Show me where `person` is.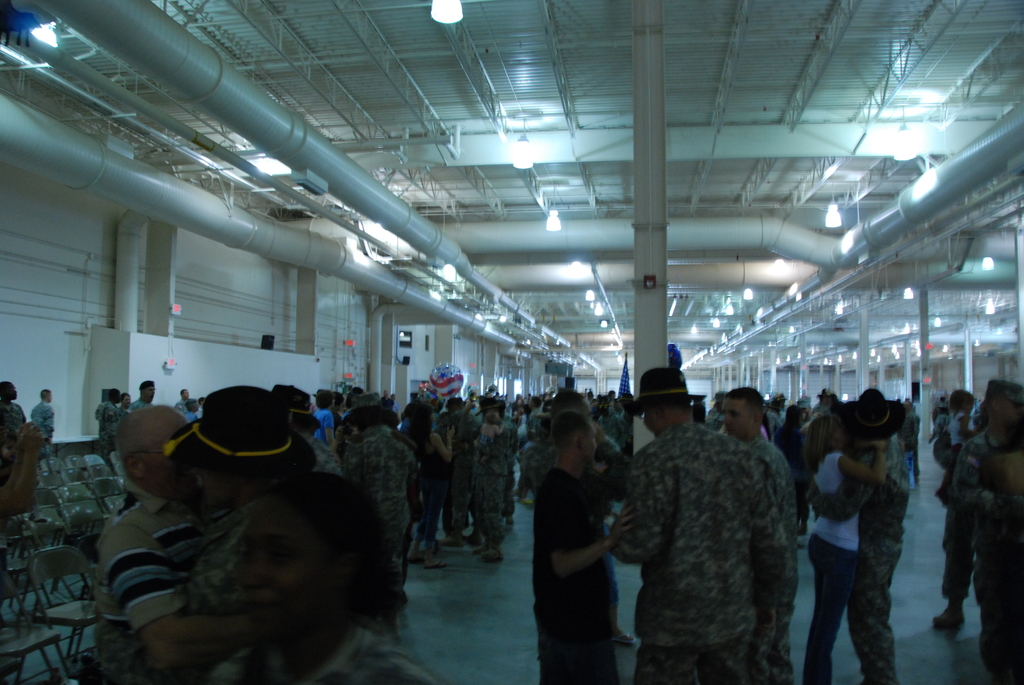
`person` is at bbox(951, 375, 1016, 682).
